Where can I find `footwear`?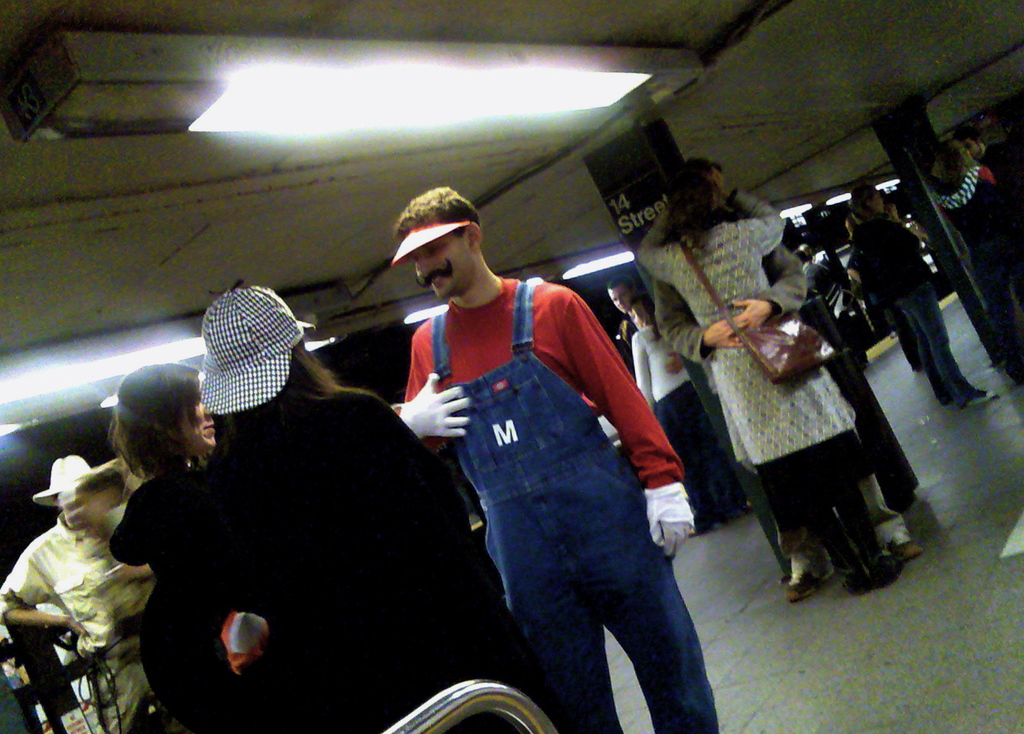
You can find it at {"left": 842, "top": 567, "right": 872, "bottom": 594}.
